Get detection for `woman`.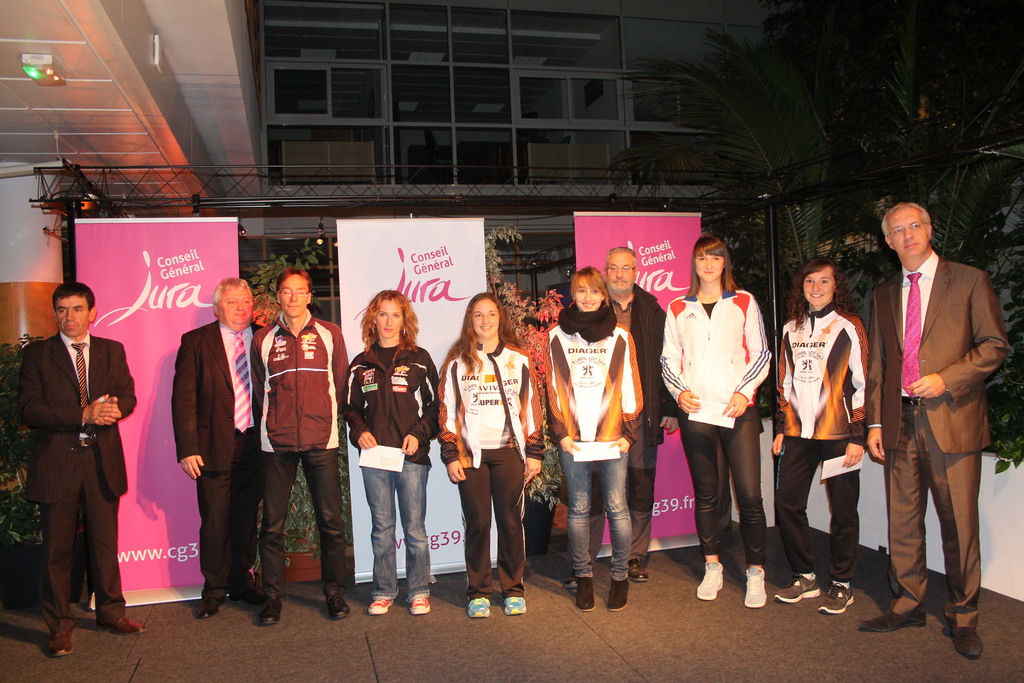
Detection: x1=440 y1=290 x2=539 y2=621.
